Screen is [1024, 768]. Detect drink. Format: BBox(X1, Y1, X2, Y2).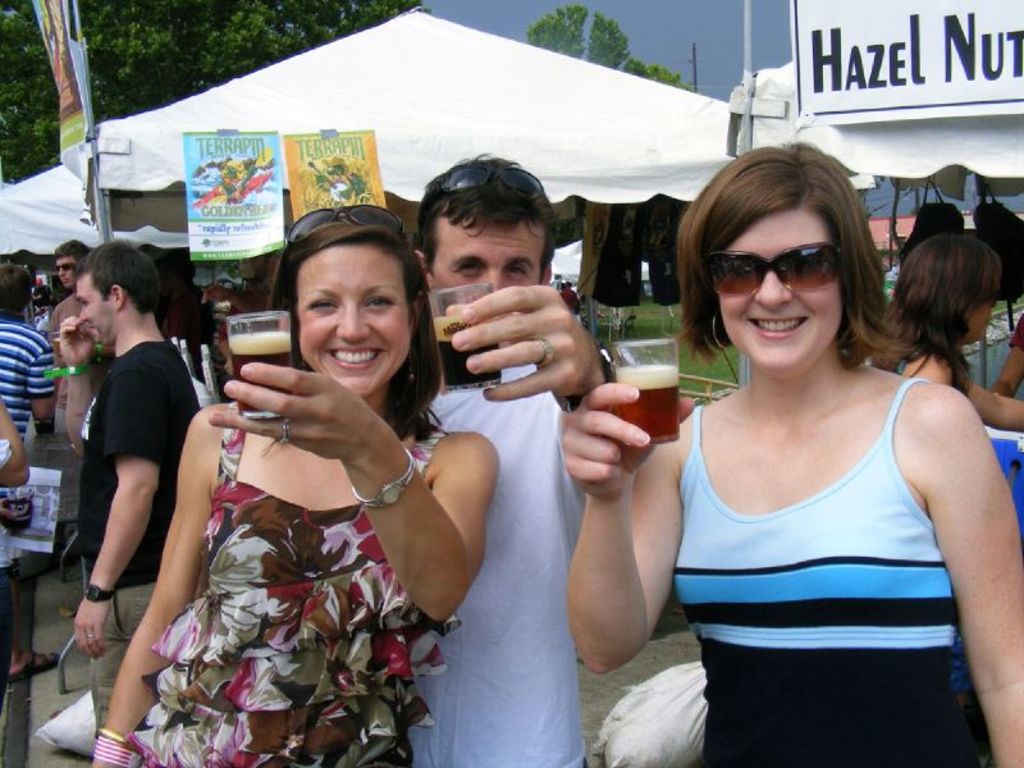
BBox(613, 367, 687, 440).
